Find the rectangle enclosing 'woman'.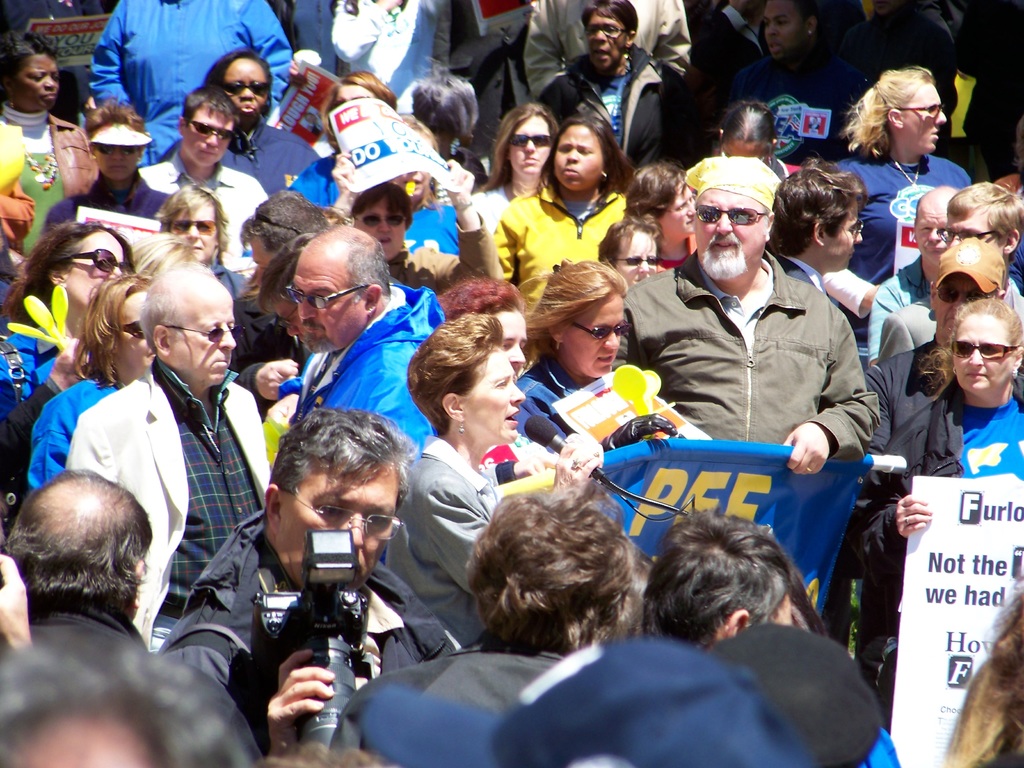
box=[15, 269, 162, 498].
